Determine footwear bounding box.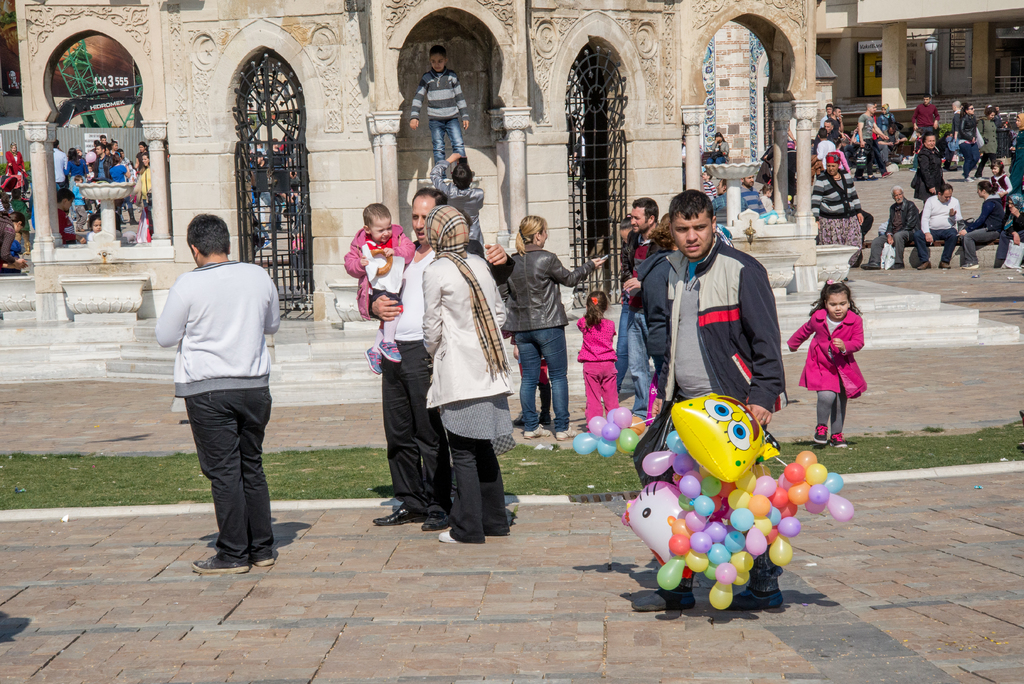
Determined: (811, 421, 828, 442).
